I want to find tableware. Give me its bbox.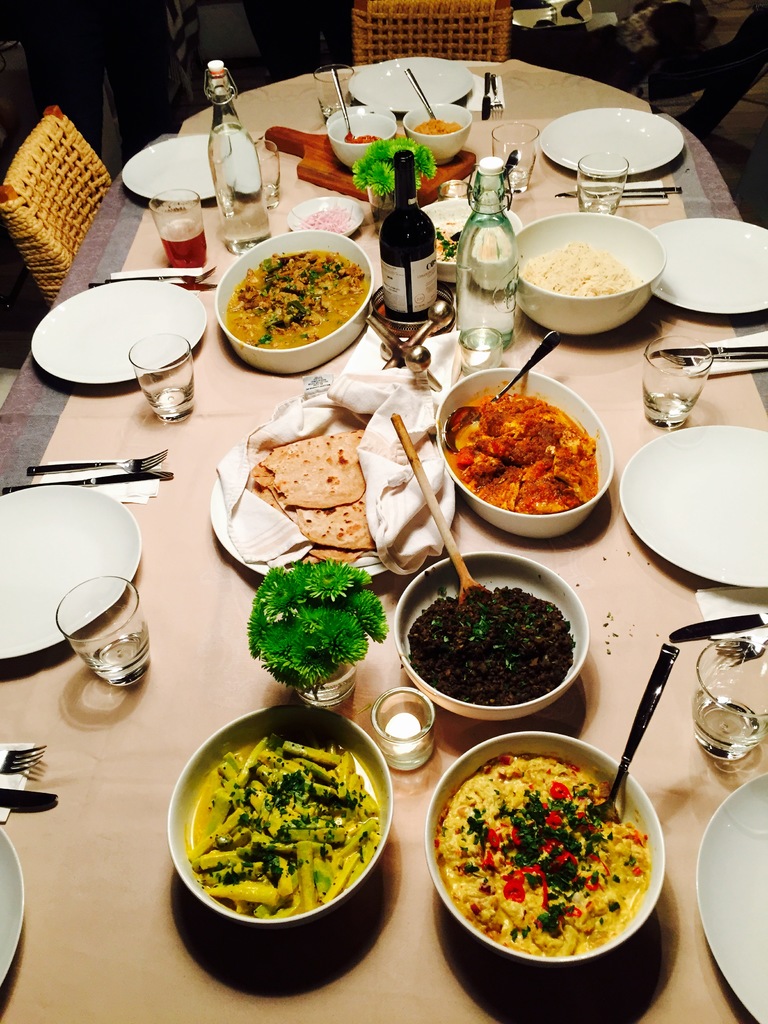
Rect(489, 330, 559, 405).
